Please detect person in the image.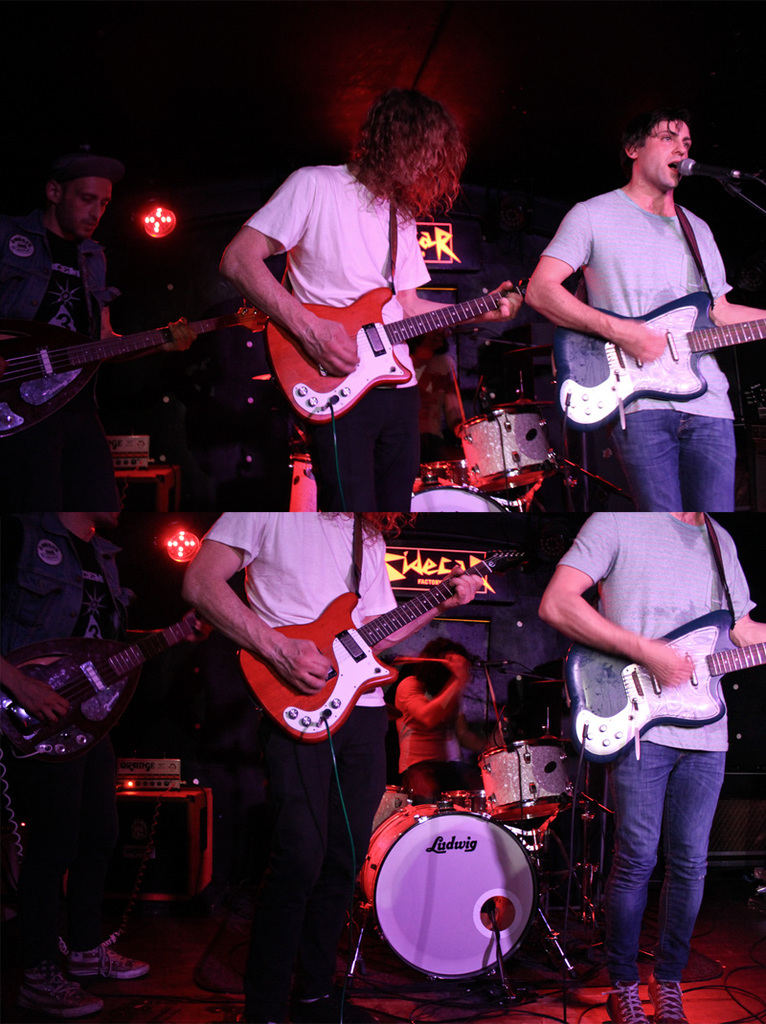
bbox(183, 512, 485, 1023).
